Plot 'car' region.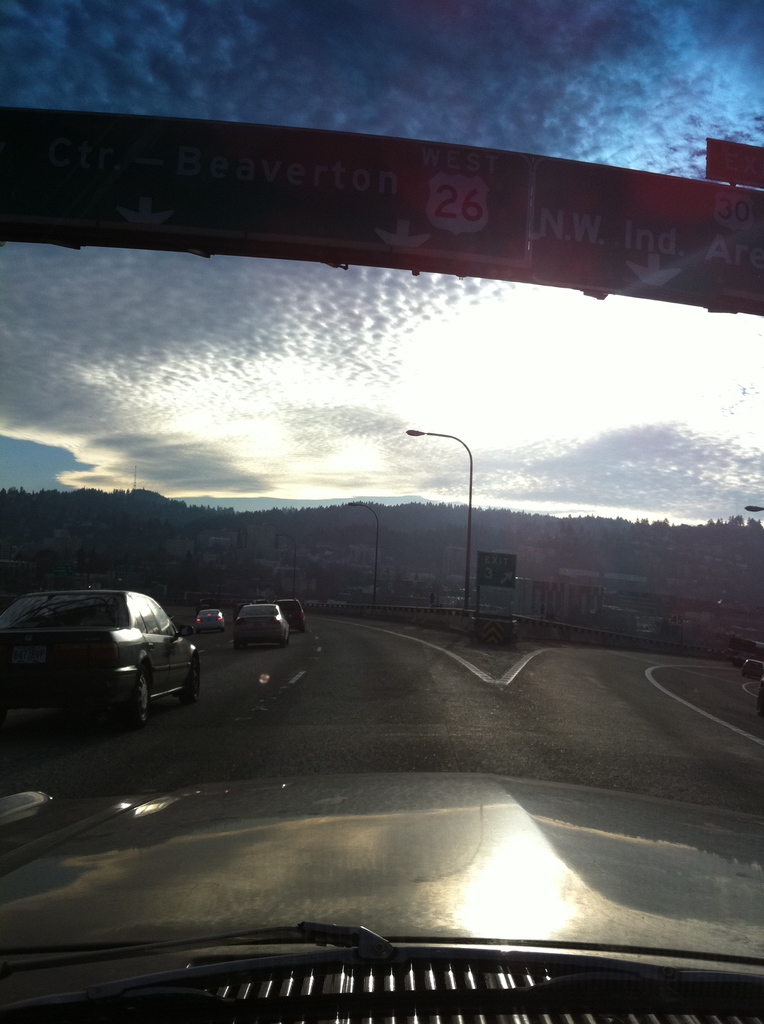
Plotted at bbox(0, 762, 763, 1023).
